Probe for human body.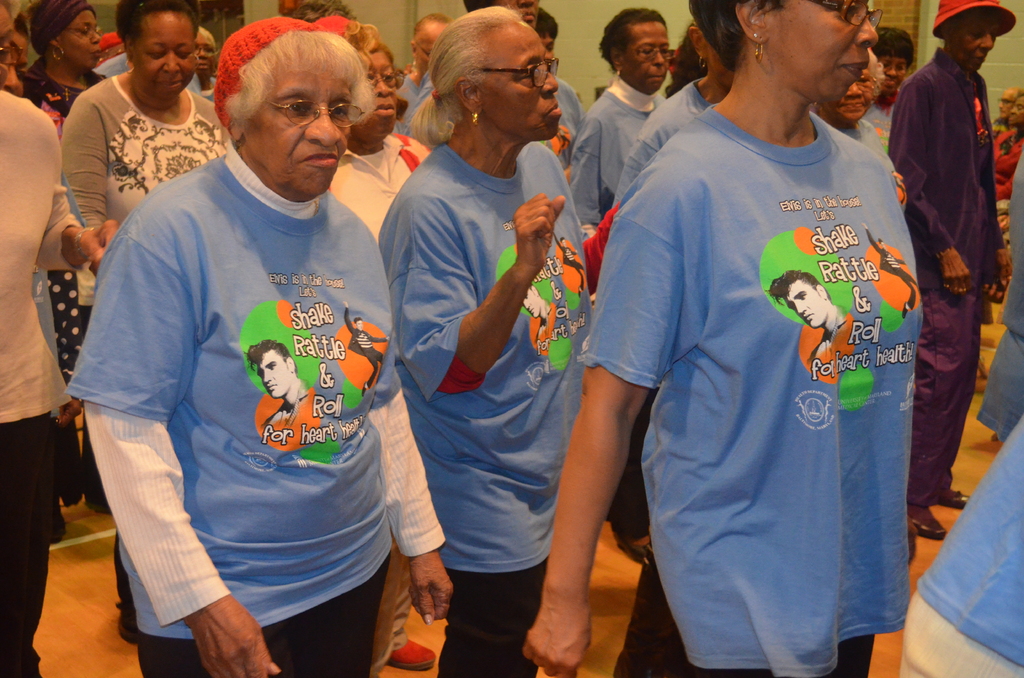
Probe result: (403, 11, 448, 147).
